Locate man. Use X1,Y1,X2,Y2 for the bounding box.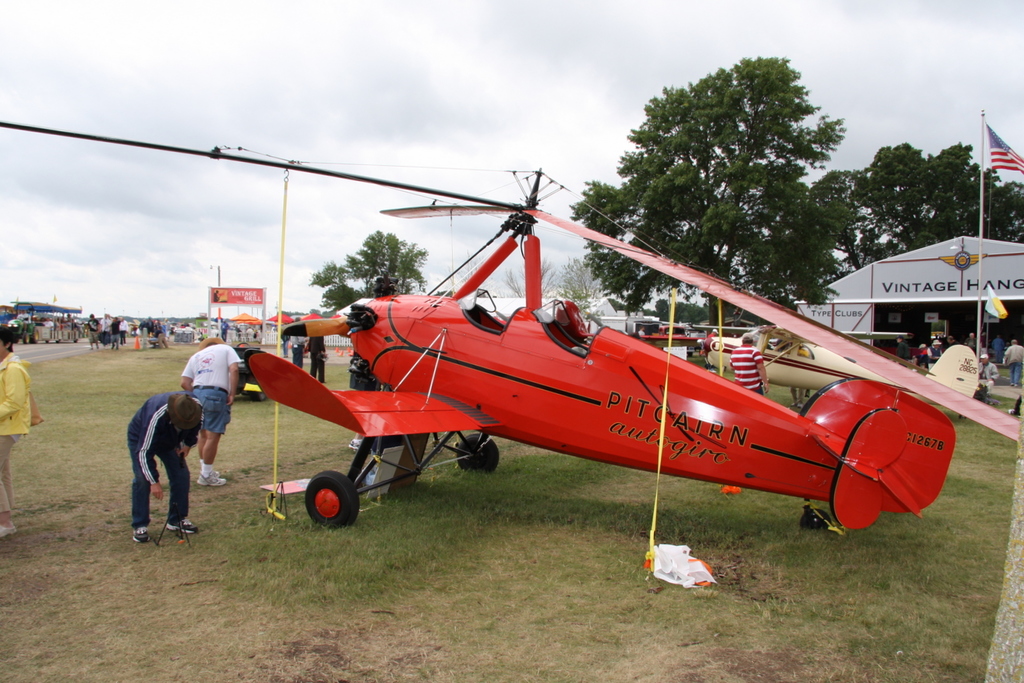
706,328,717,341.
